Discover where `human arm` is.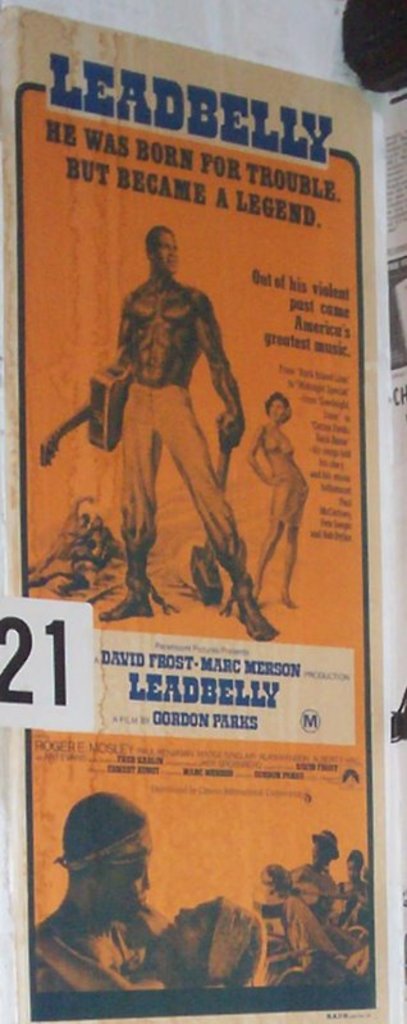
Discovered at {"left": 99, "top": 296, "right": 134, "bottom": 367}.
